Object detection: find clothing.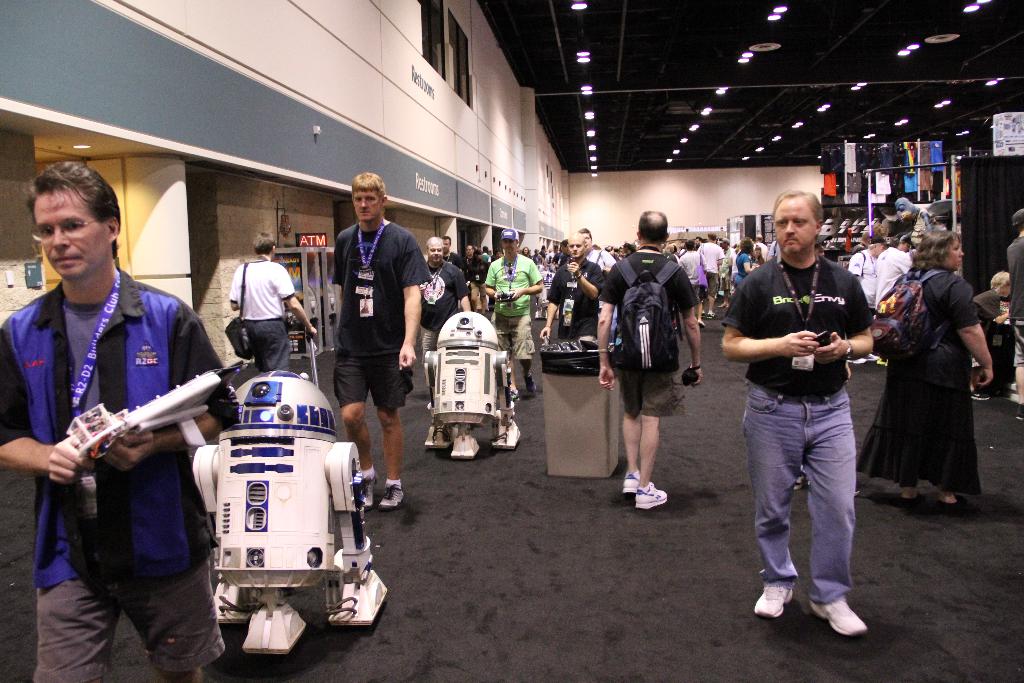
BBox(845, 252, 874, 302).
